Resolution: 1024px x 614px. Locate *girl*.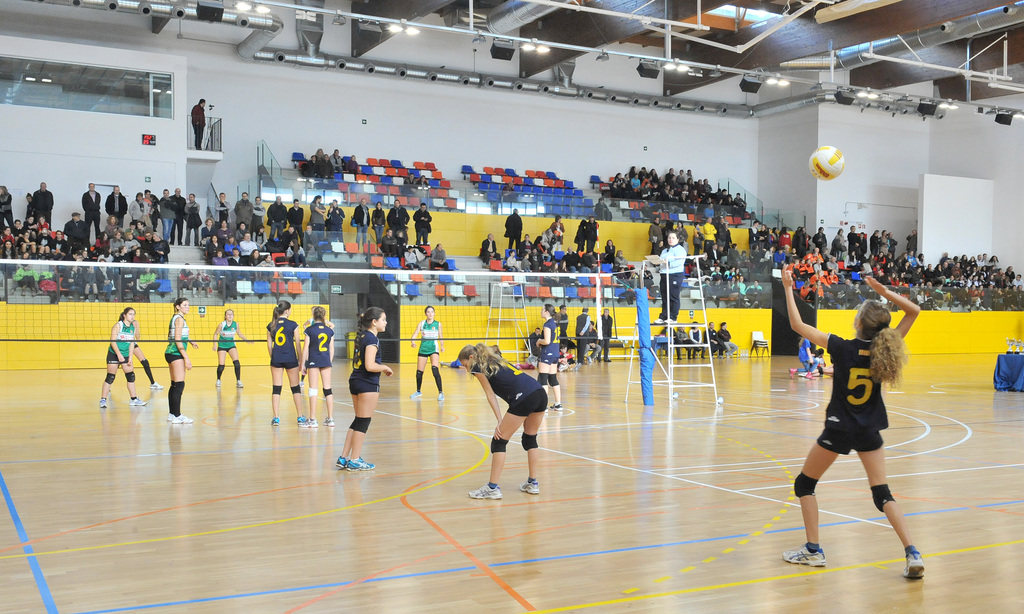
534, 303, 563, 409.
